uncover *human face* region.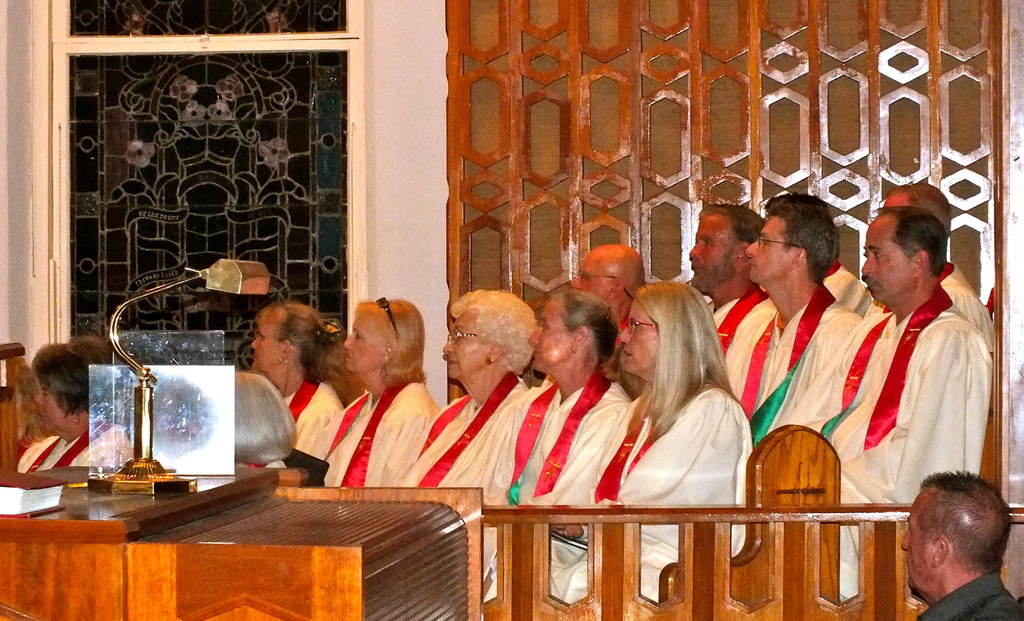
Uncovered: (692, 214, 739, 280).
